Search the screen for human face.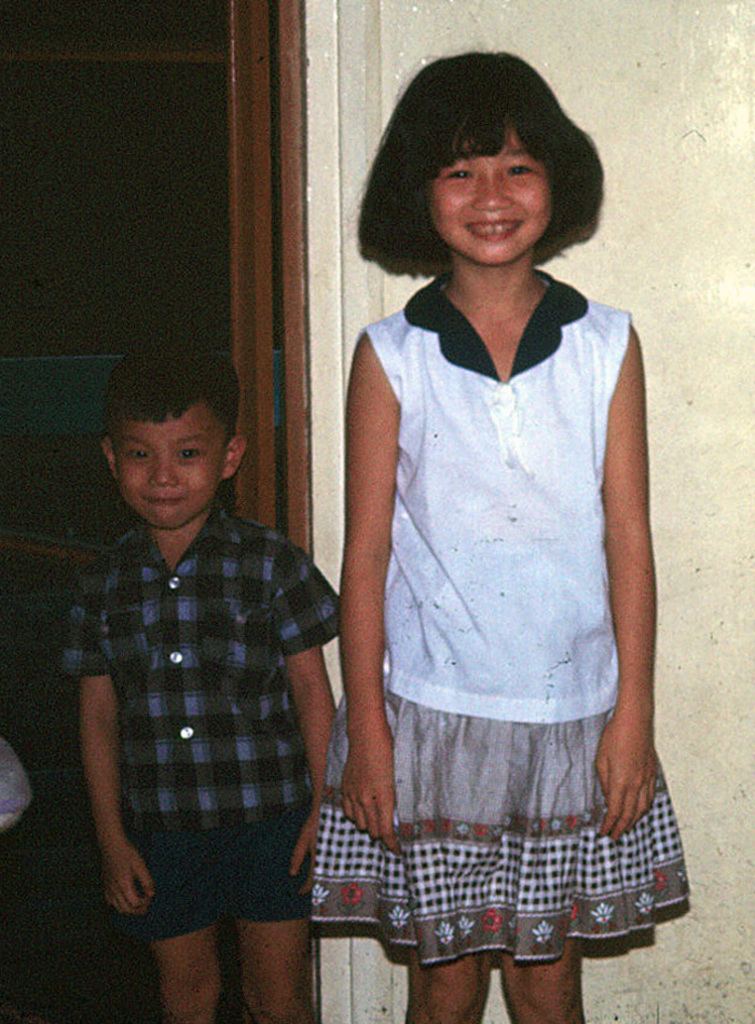
Found at box=[115, 418, 226, 539].
